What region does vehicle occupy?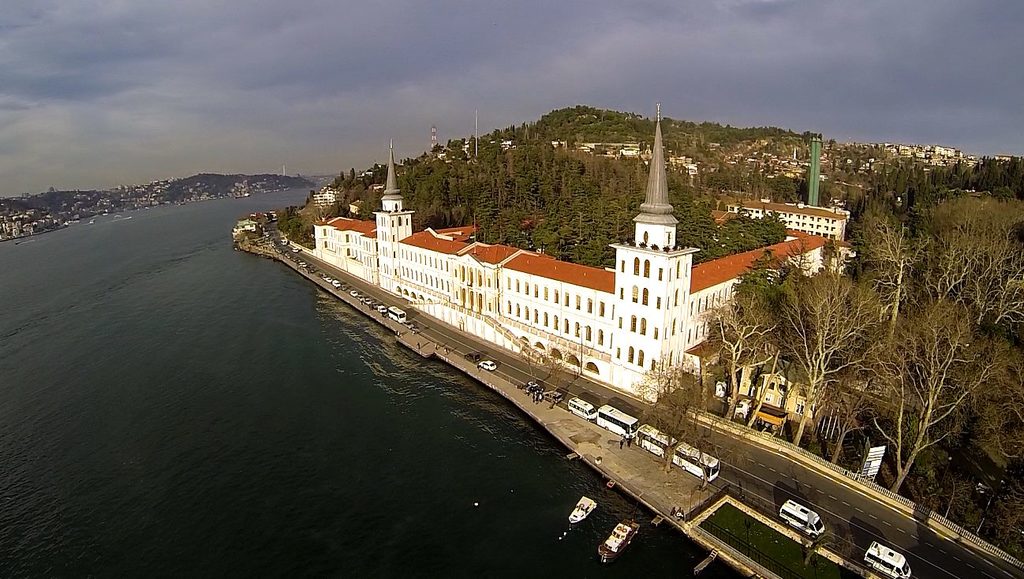
(x1=865, y1=540, x2=914, y2=578).
